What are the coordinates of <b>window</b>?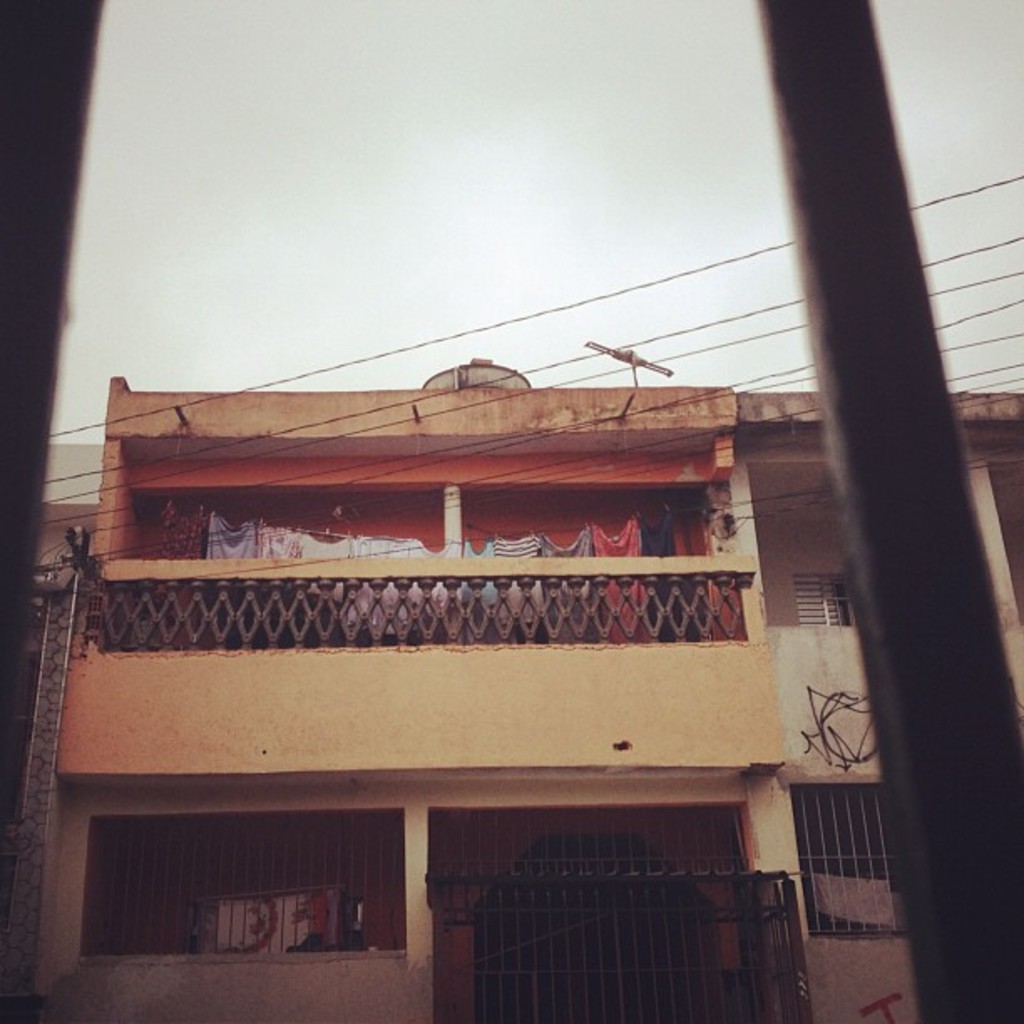
[left=82, top=791, right=417, bottom=987].
